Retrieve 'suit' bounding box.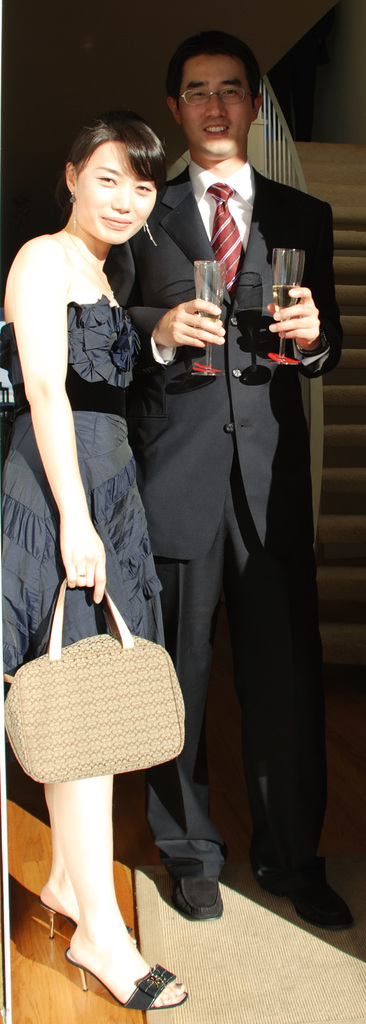
Bounding box: {"left": 115, "top": 205, "right": 324, "bottom": 906}.
